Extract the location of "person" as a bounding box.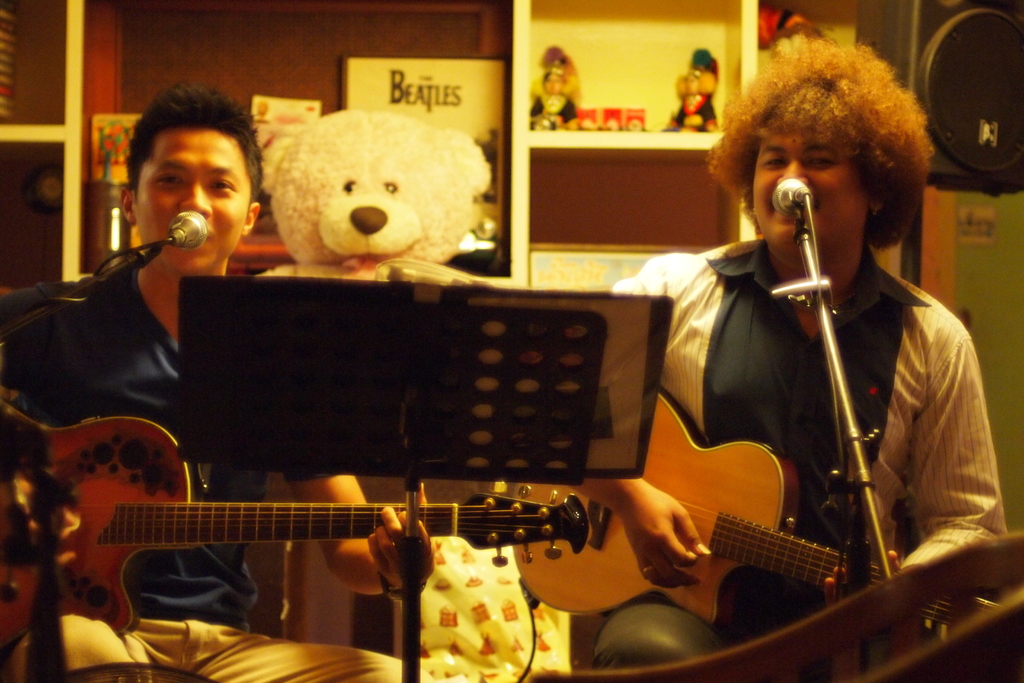
box=[666, 60, 712, 135].
